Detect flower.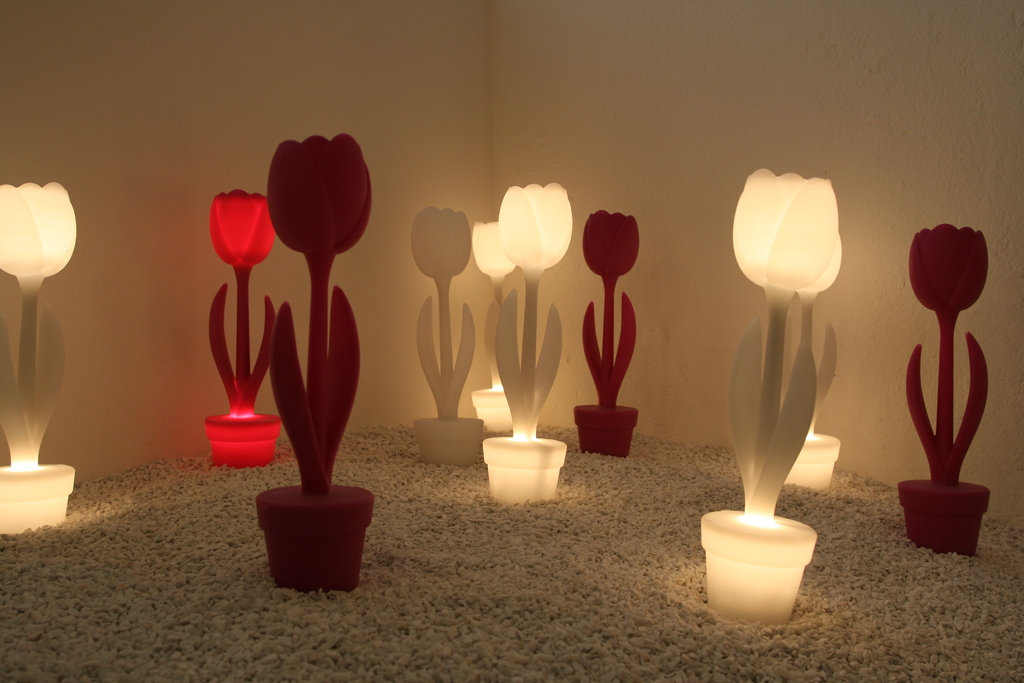
Detected at <region>727, 169, 838, 294</region>.
